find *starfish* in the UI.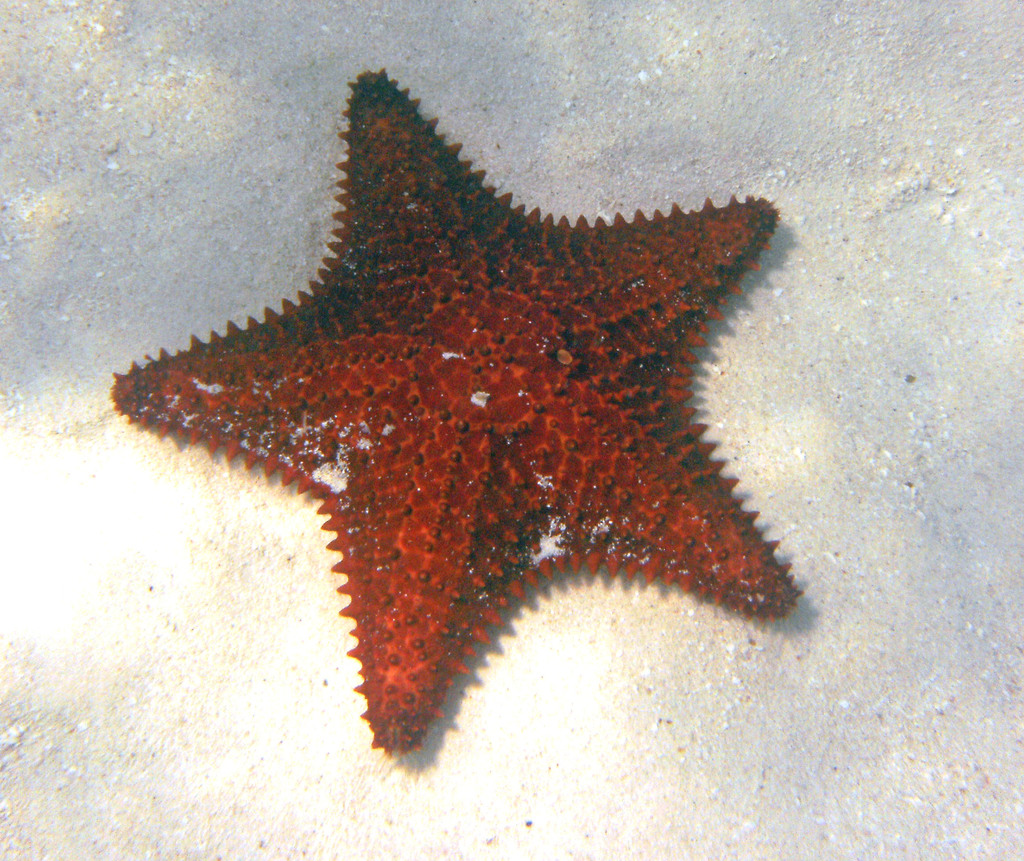
UI element at 105,64,806,755.
